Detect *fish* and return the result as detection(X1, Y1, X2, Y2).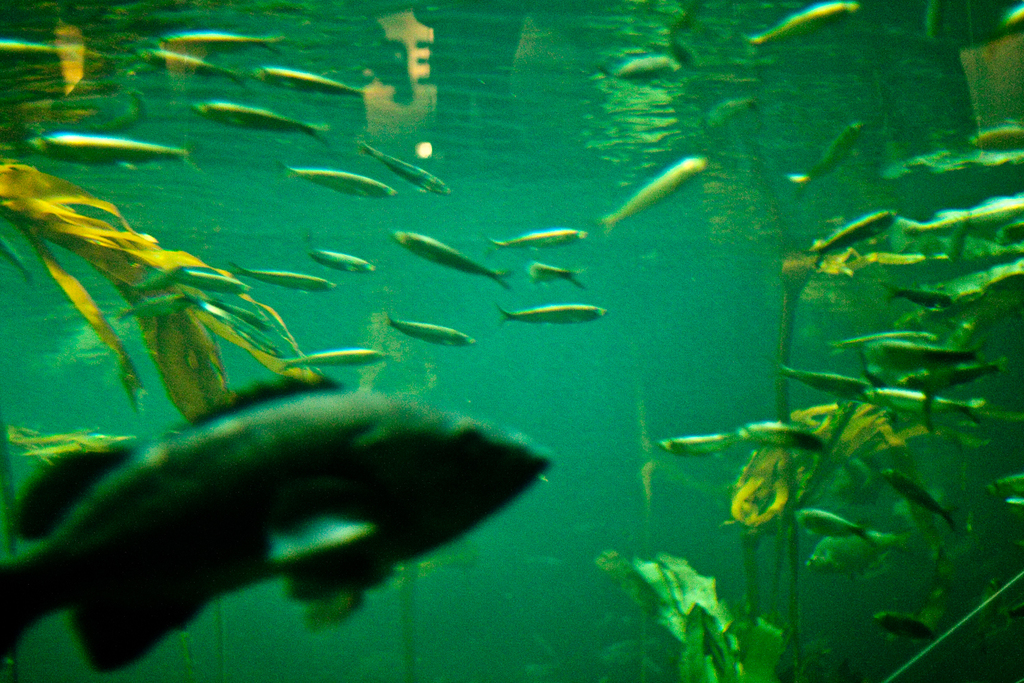
detection(941, 212, 978, 271).
